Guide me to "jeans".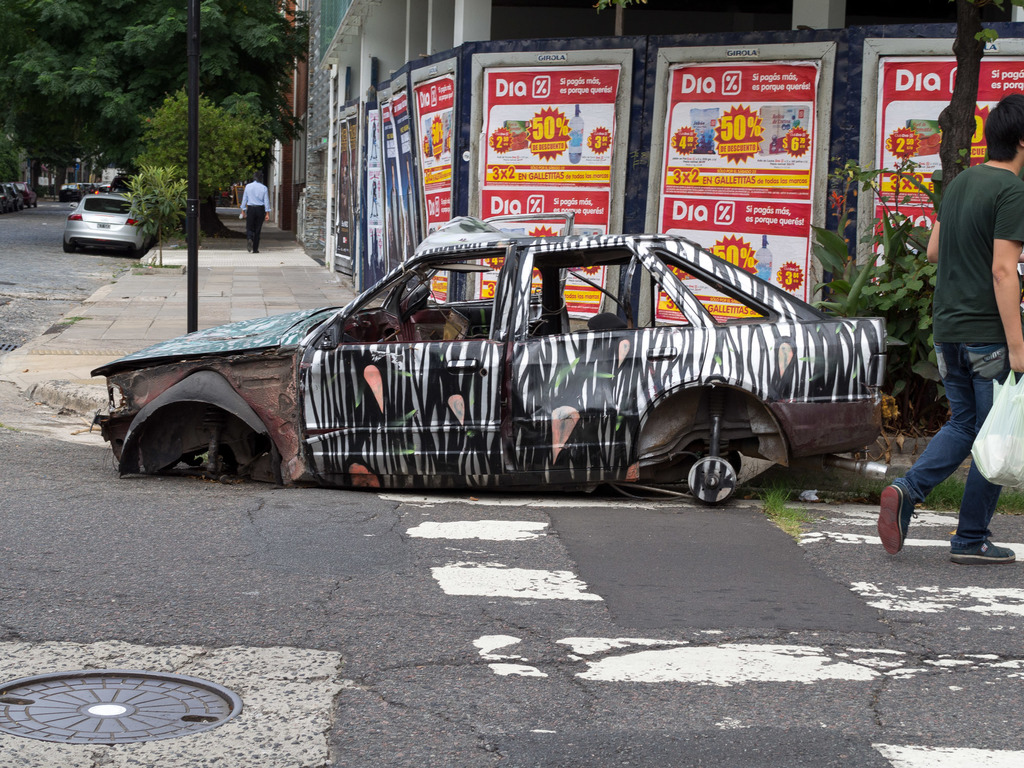
Guidance: {"x1": 903, "y1": 355, "x2": 1004, "y2": 555}.
